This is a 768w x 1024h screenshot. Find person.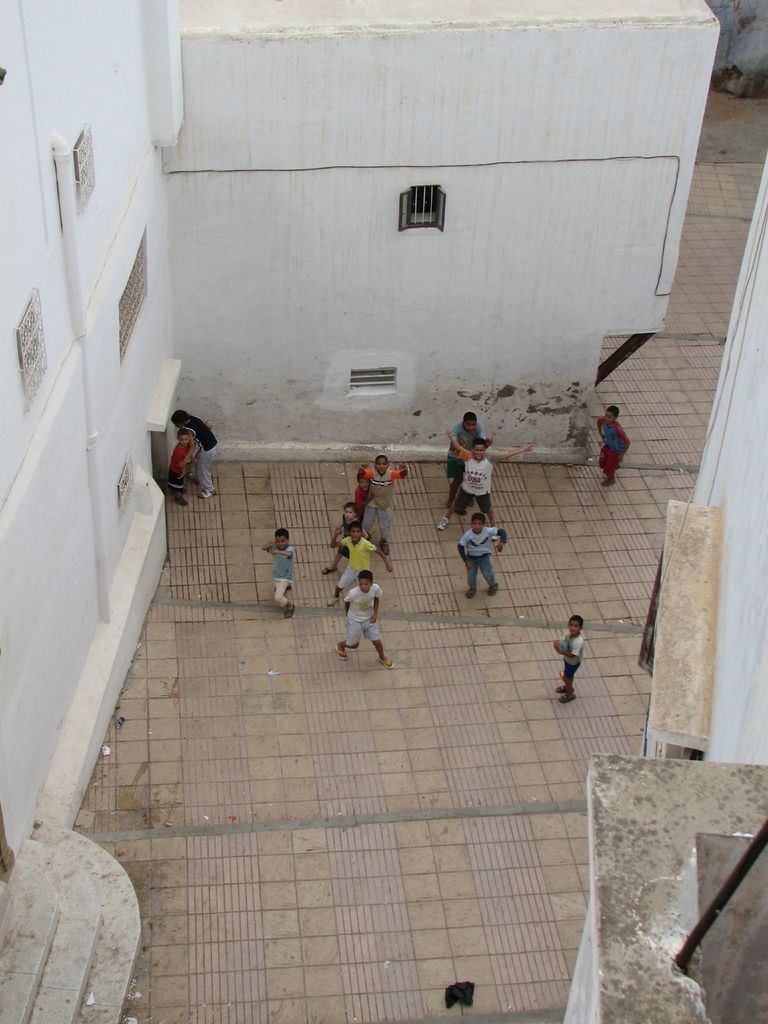
Bounding box: x1=171 y1=410 x2=216 y2=502.
